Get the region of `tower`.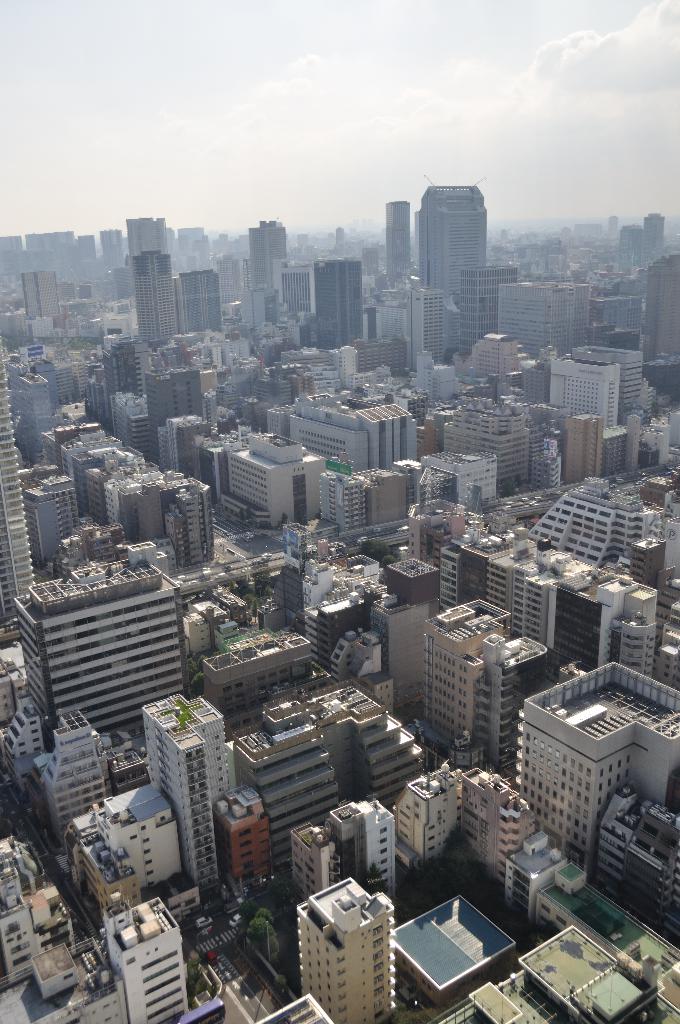
crop(24, 267, 58, 332).
